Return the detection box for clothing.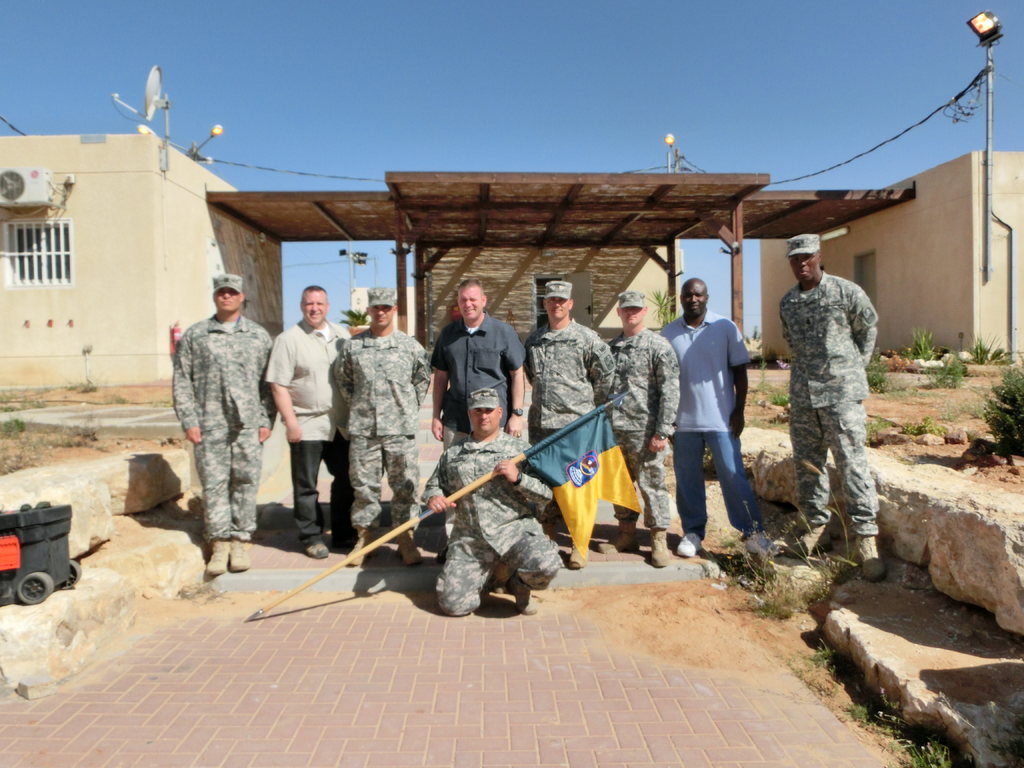
bbox=[659, 317, 762, 524].
